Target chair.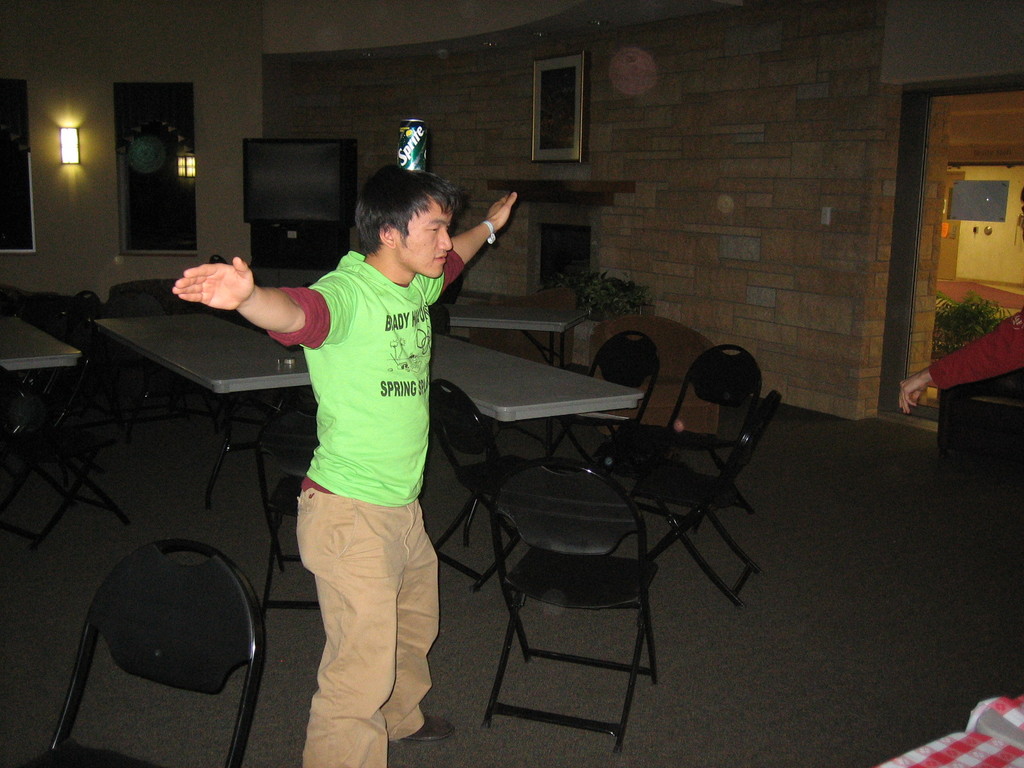
Target region: {"left": 547, "top": 331, "right": 669, "bottom": 479}.
